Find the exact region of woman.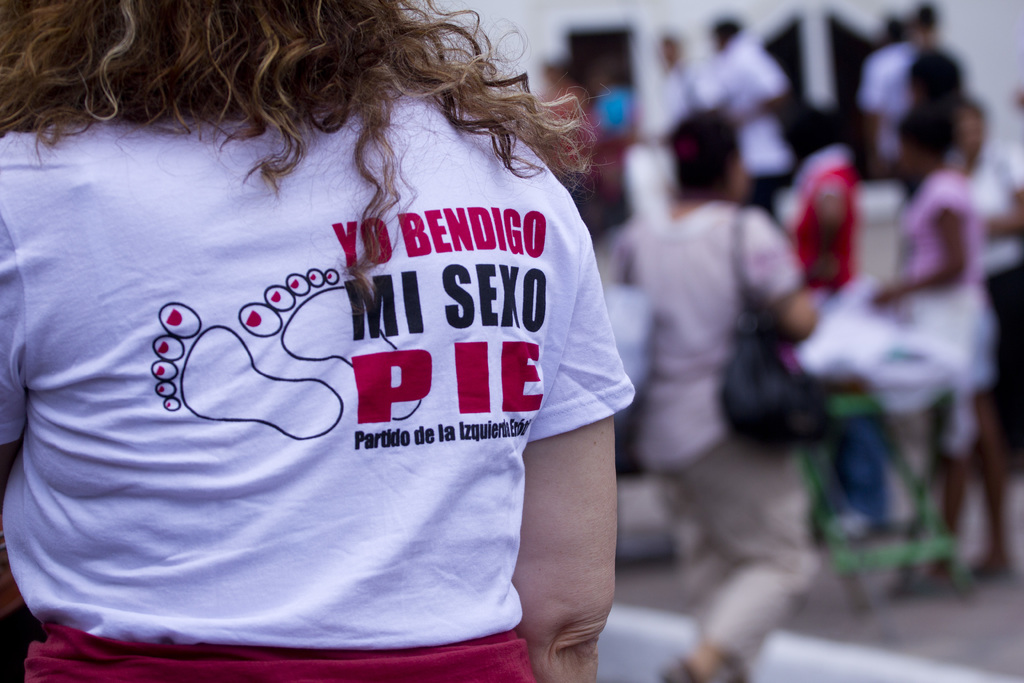
Exact region: [left=619, top=108, right=820, bottom=682].
